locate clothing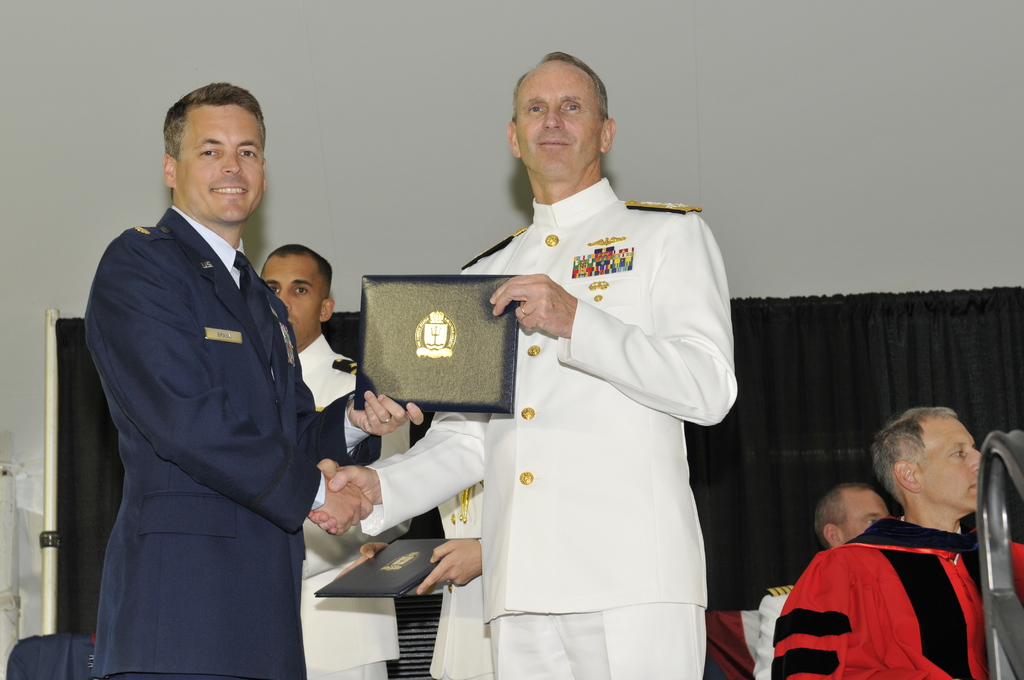
pyautogui.locateOnScreen(417, 125, 751, 650)
